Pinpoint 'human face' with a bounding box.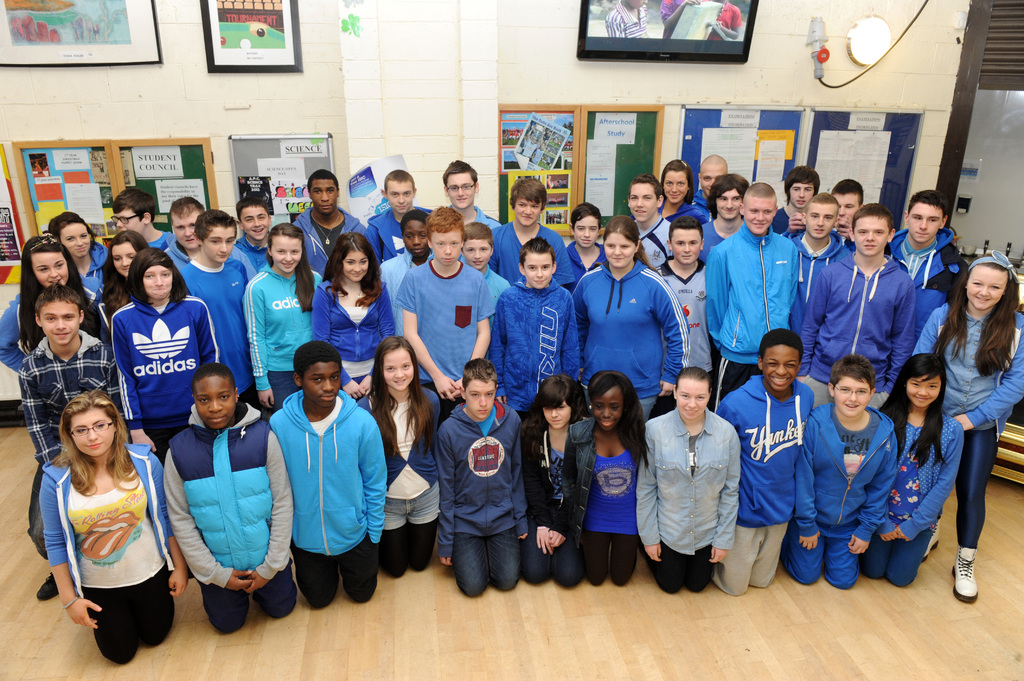
<box>589,387,623,431</box>.
